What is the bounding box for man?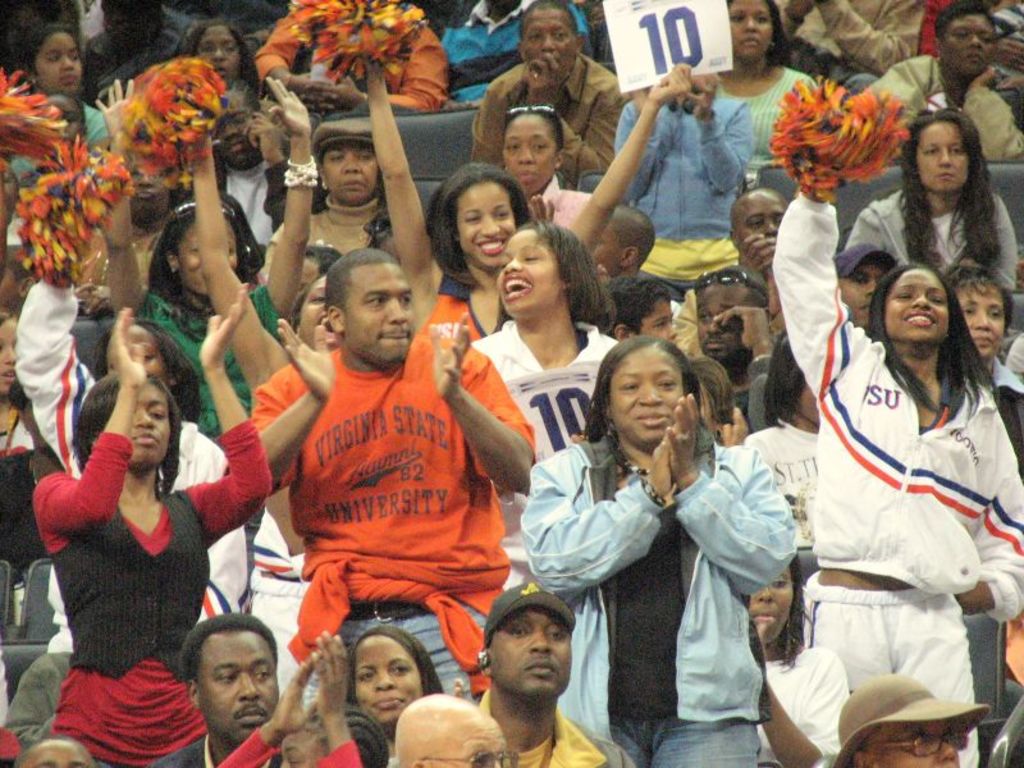
436 0 590 104.
